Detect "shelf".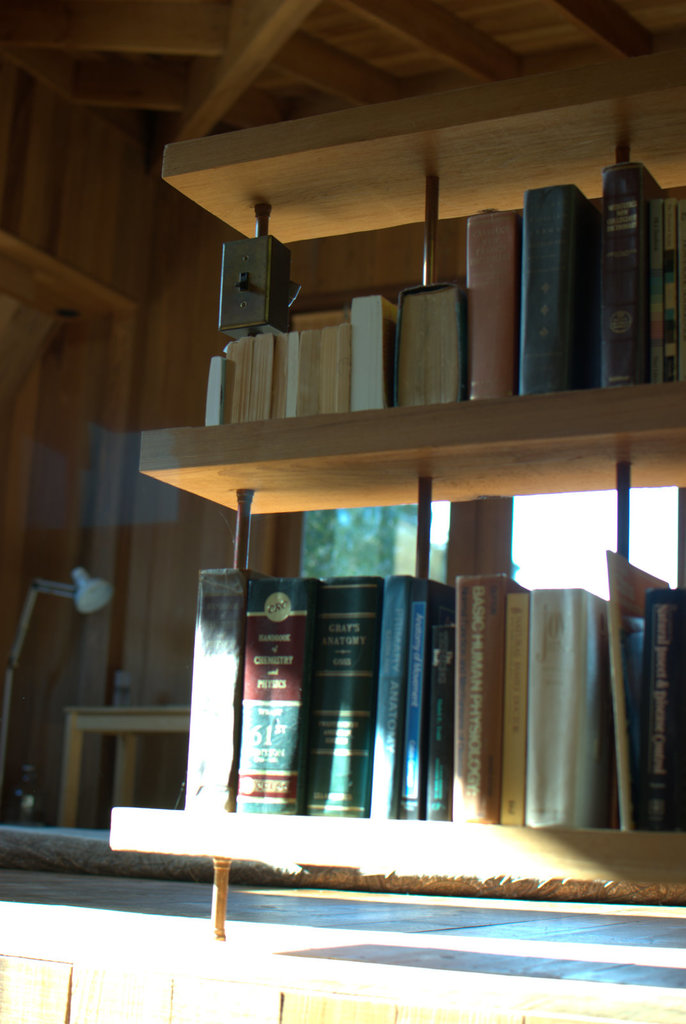
Detected at bbox=(107, 43, 685, 951).
